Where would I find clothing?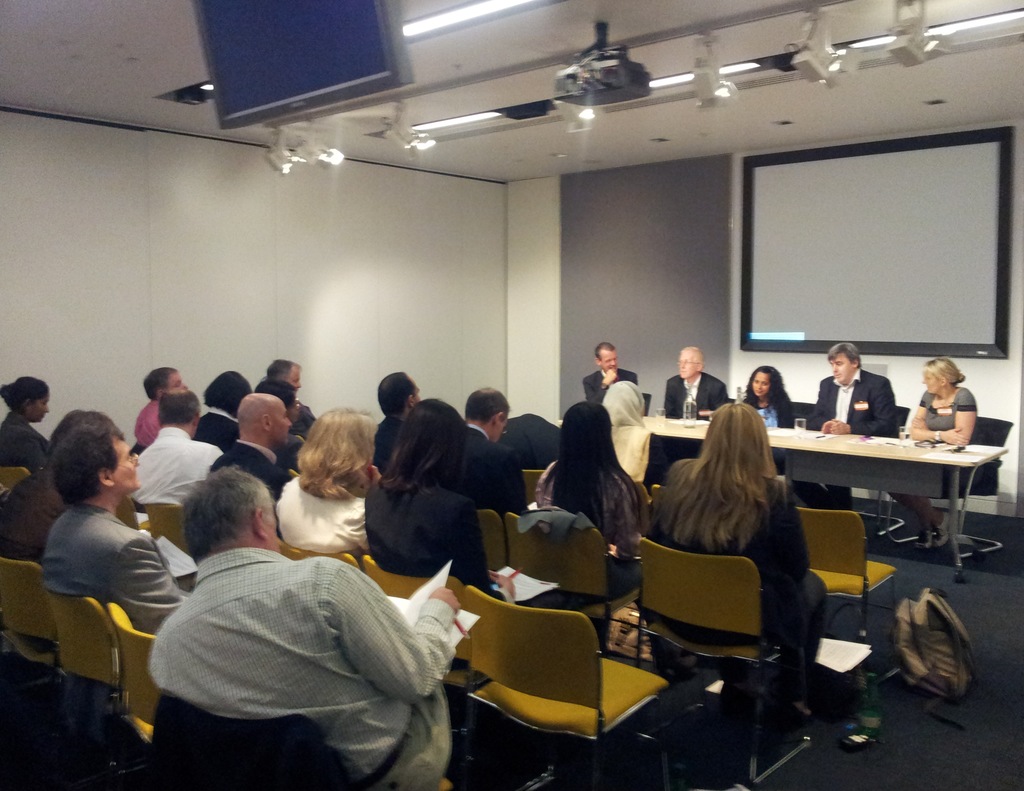
At BBox(214, 439, 296, 498).
